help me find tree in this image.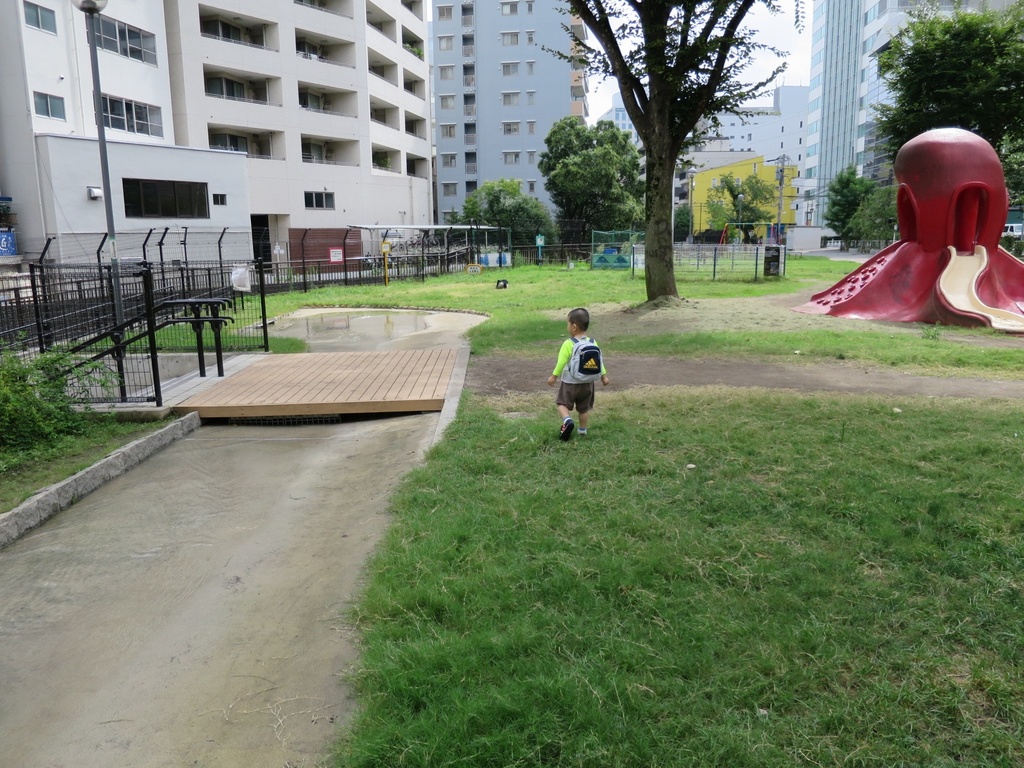
Found it: (left=865, top=0, right=1023, bottom=252).
